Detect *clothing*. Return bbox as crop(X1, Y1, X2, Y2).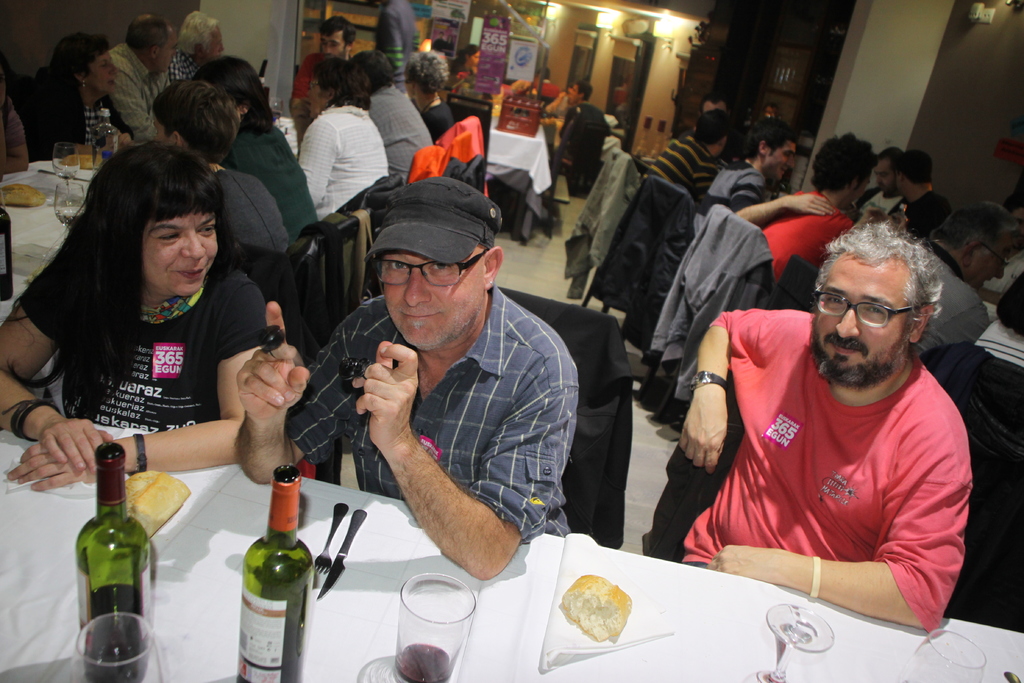
crop(901, 188, 951, 242).
